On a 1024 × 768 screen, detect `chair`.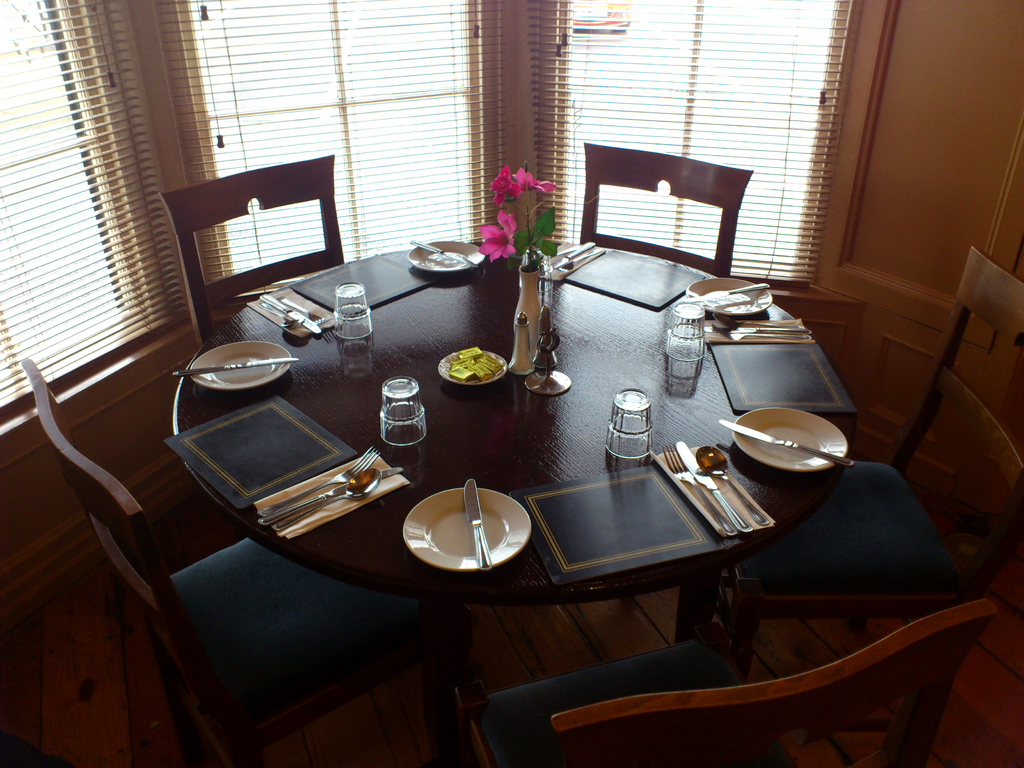
<bbox>584, 141, 756, 270</bbox>.
